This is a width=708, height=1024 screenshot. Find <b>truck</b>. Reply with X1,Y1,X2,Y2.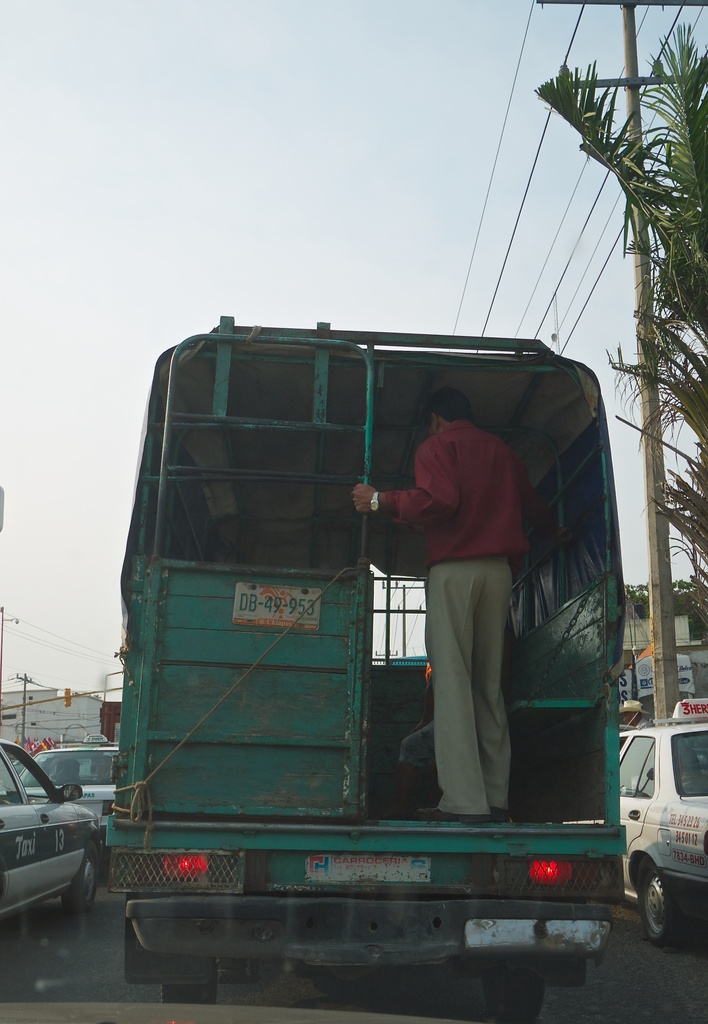
89,276,656,996.
